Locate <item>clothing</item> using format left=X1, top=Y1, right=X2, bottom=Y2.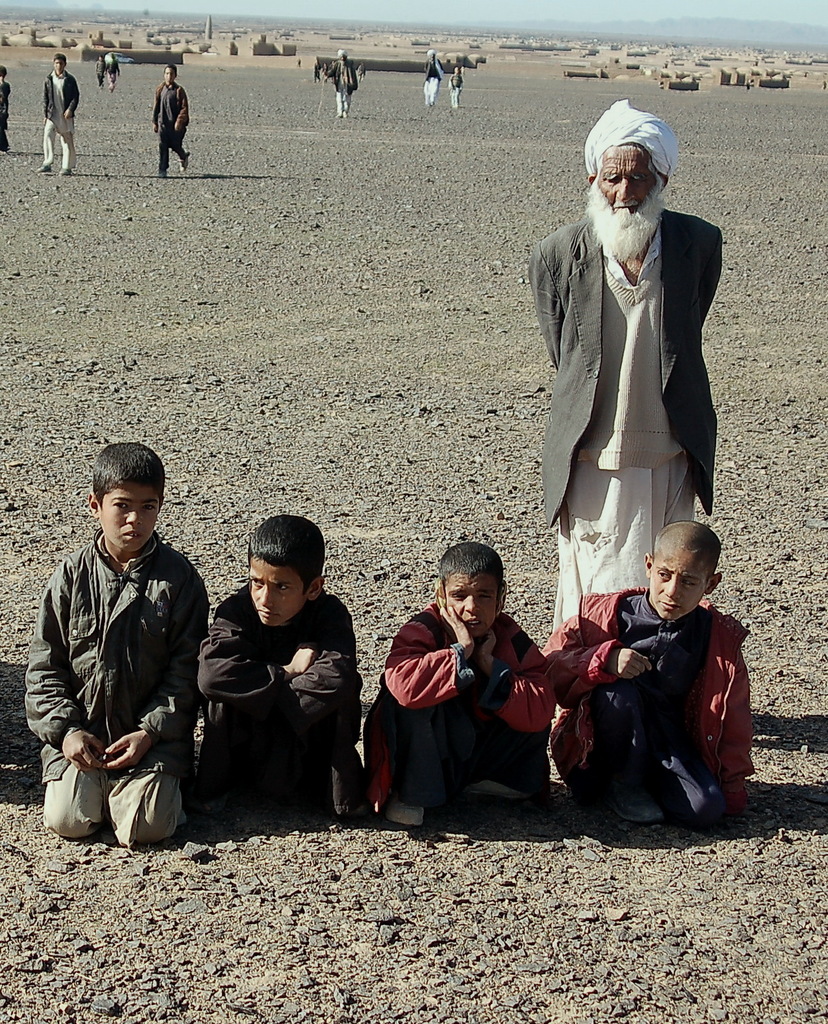
left=449, top=63, right=463, bottom=106.
